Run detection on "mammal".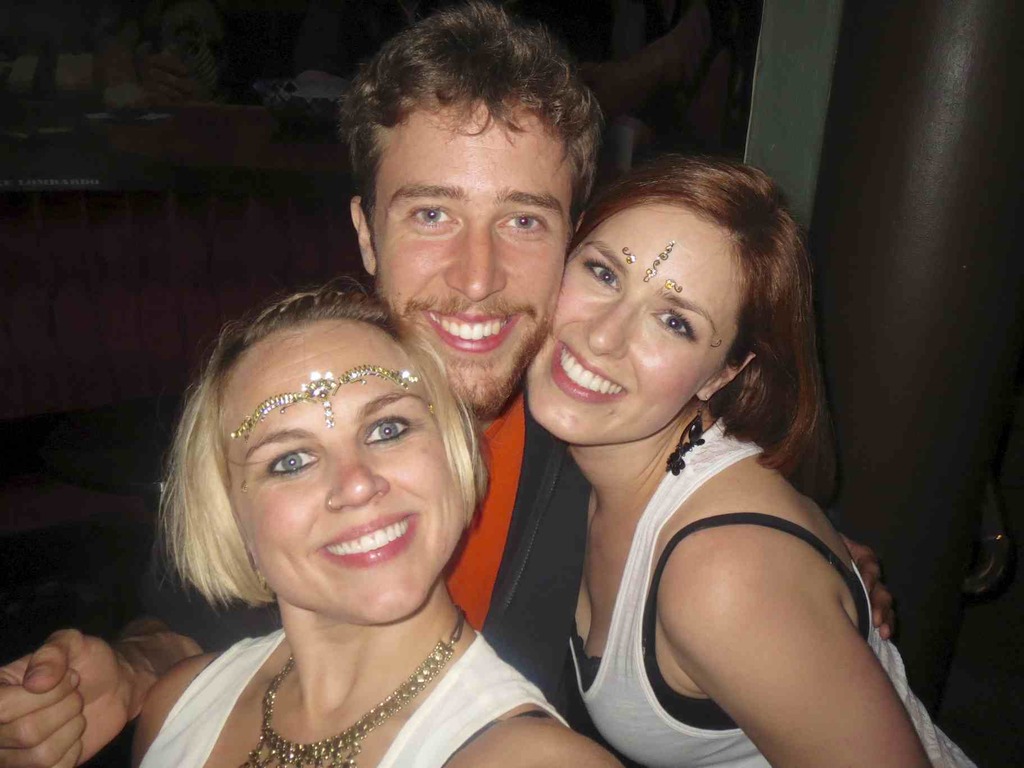
Result: 0 3 895 767.
